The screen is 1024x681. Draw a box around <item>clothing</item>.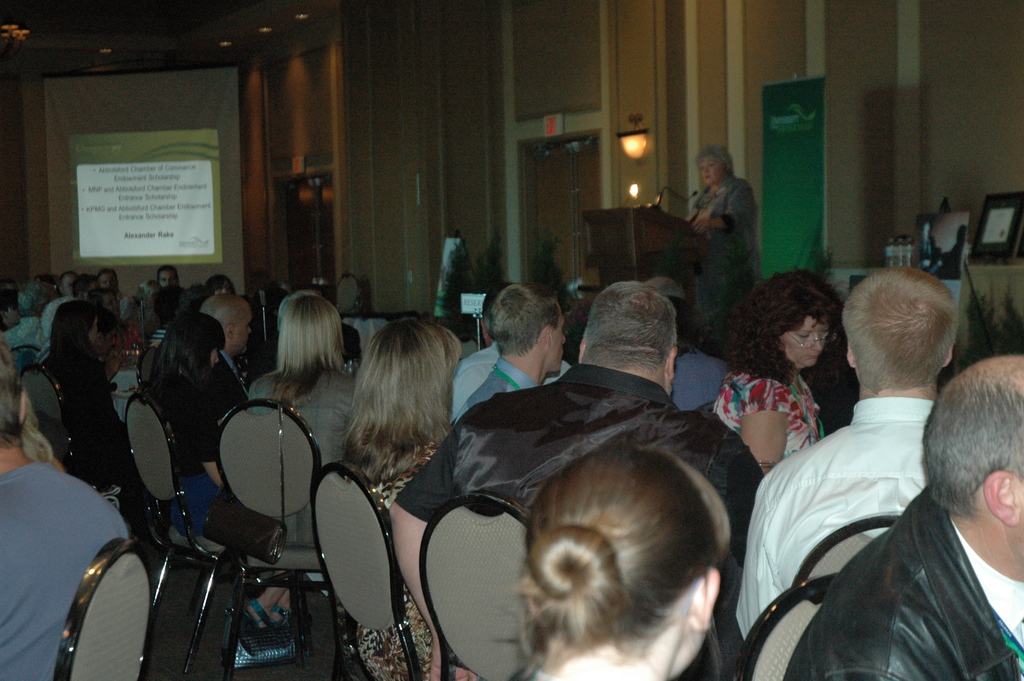
rect(252, 364, 365, 529).
